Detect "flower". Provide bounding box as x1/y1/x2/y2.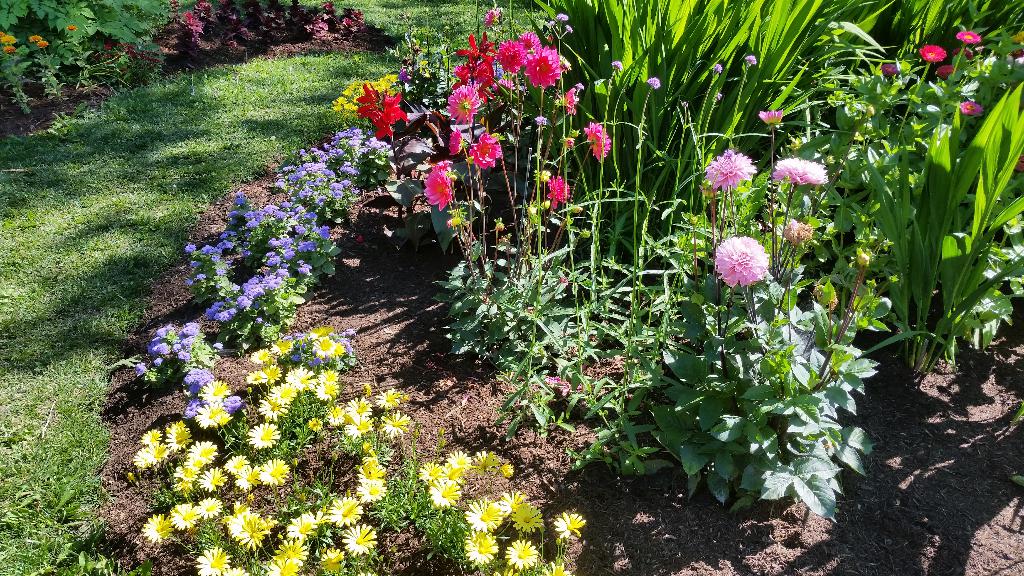
35/42/45/49.
